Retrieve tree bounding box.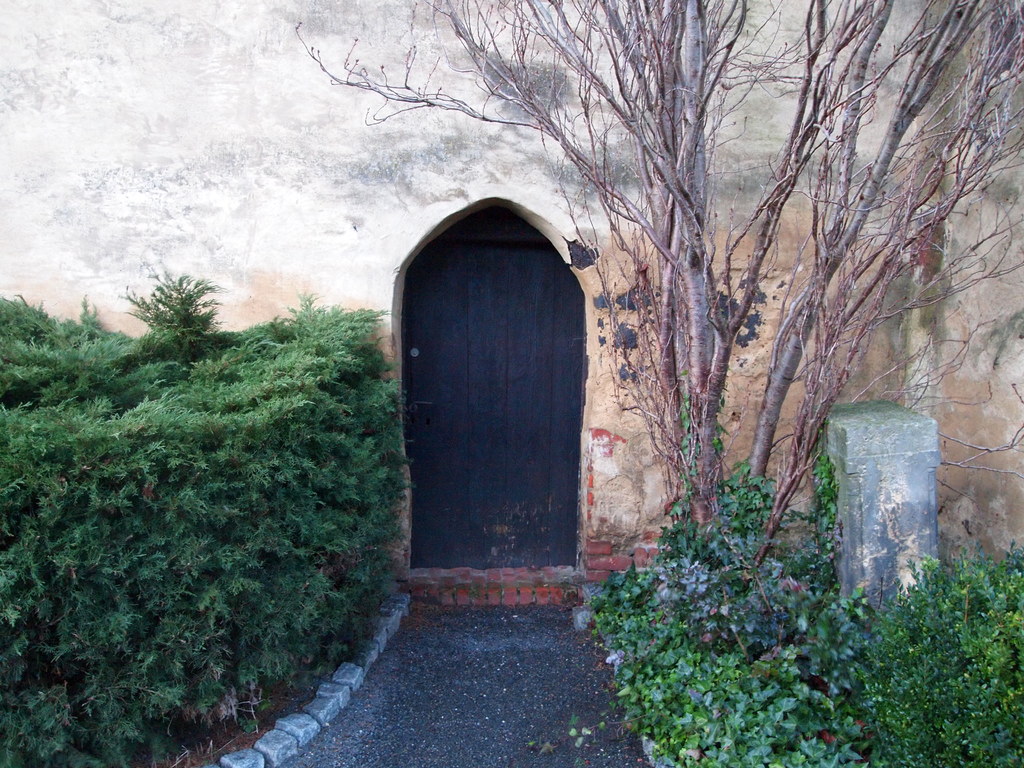
Bounding box: pyautogui.locateOnScreen(318, 10, 974, 700).
